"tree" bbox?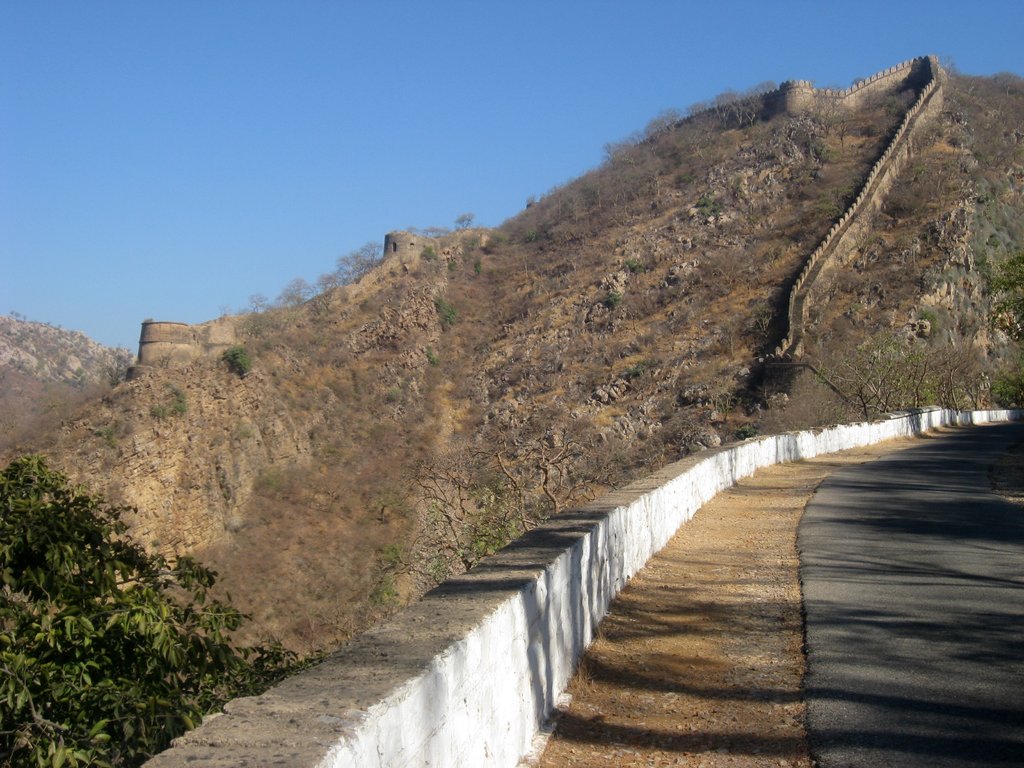
<bbox>388, 452, 524, 589</bbox>
